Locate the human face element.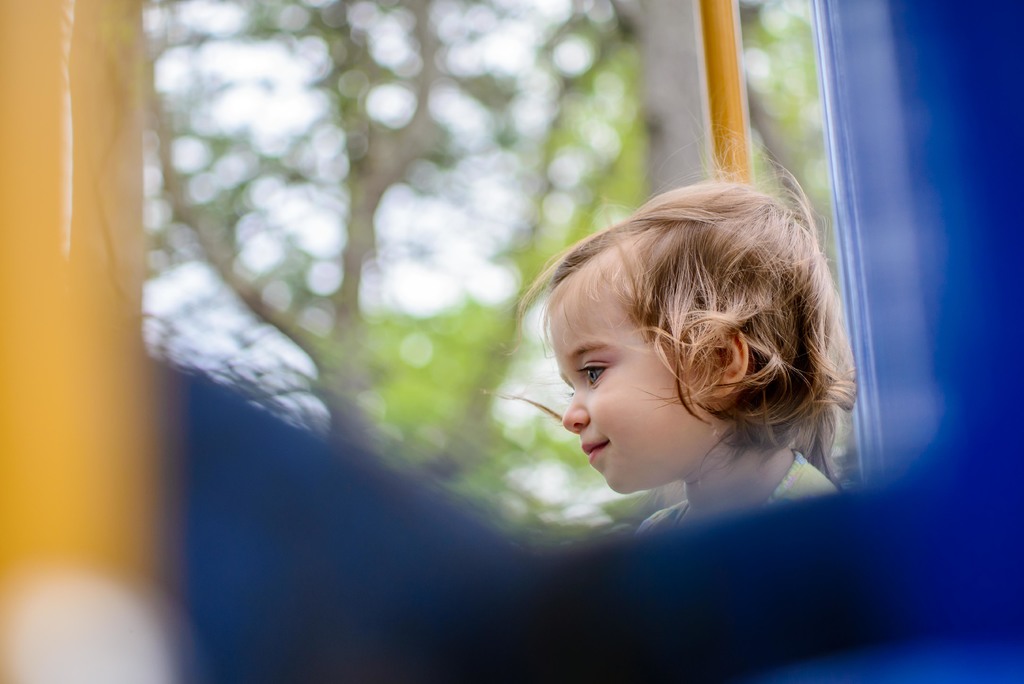
Element bbox: pyautogui.locateOnScreen(545, 260, 710, 498).
